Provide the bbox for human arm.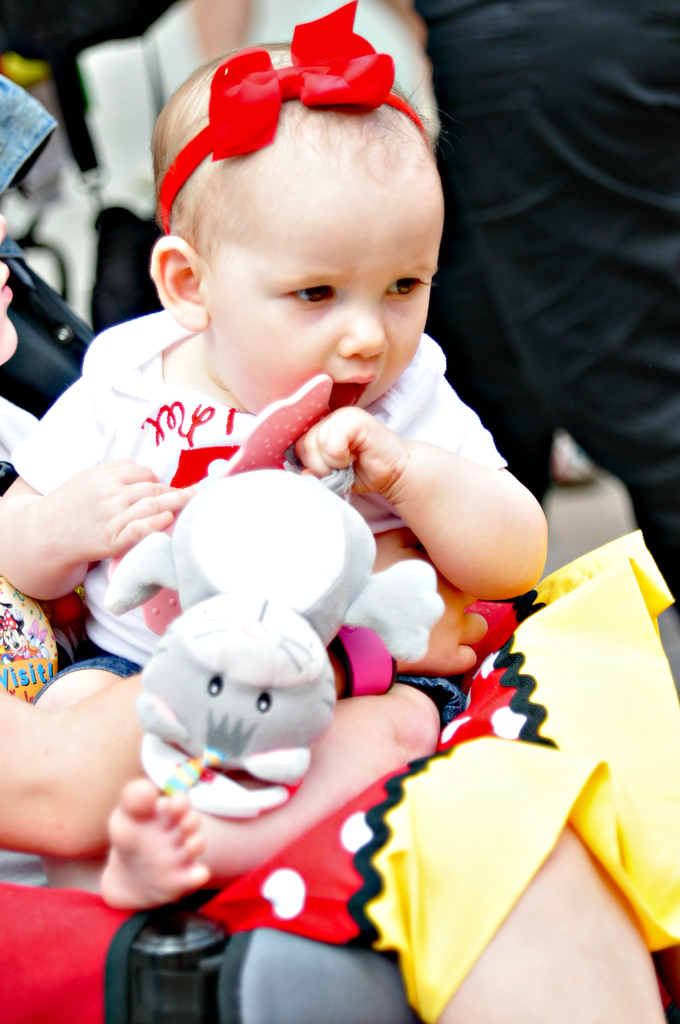
locate(0, 522, 506, 858).
